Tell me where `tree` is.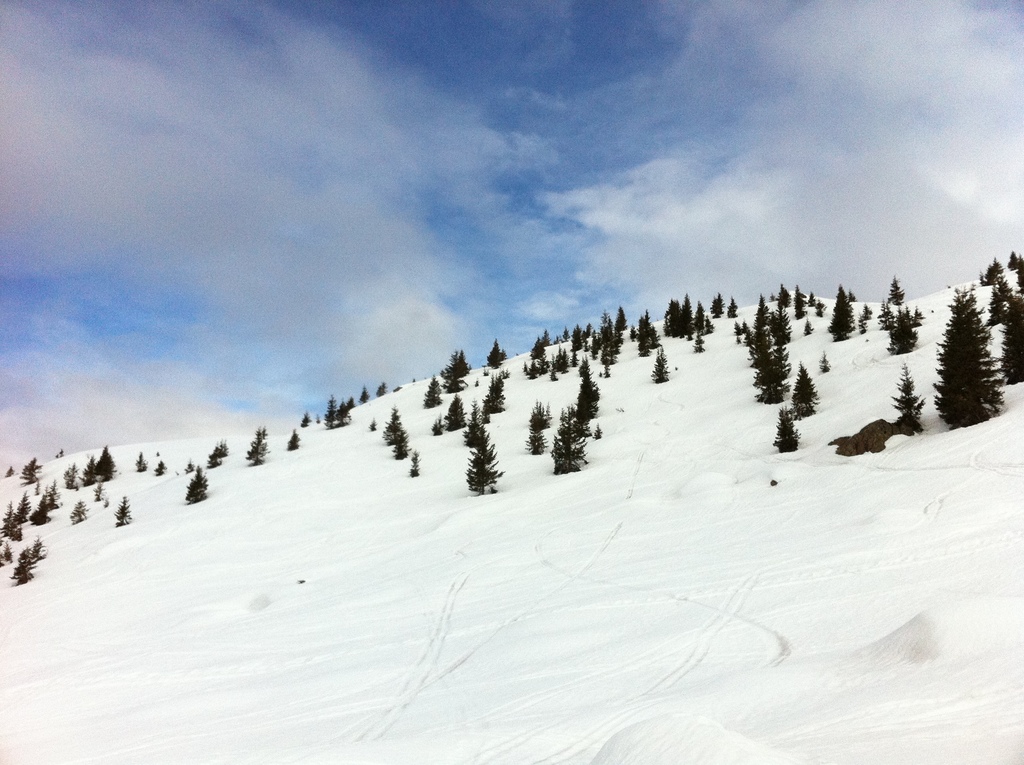
`tree` is at bbox=(804, 322, 815, 335).
